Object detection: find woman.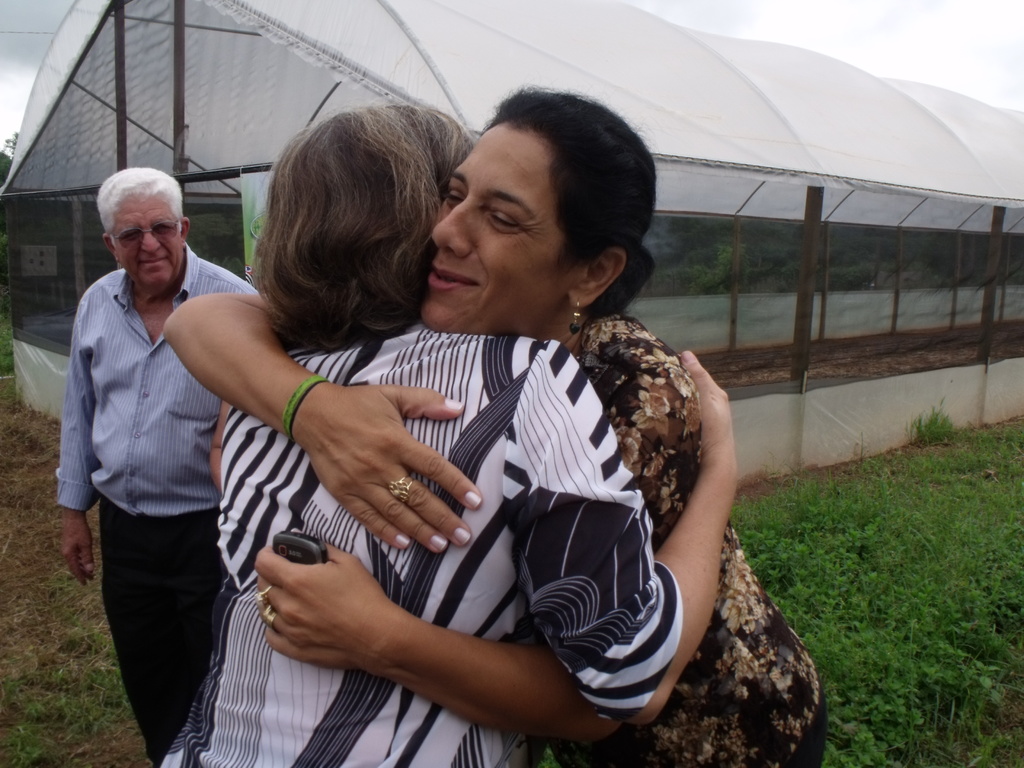
box(162, 79, 822, 767).
